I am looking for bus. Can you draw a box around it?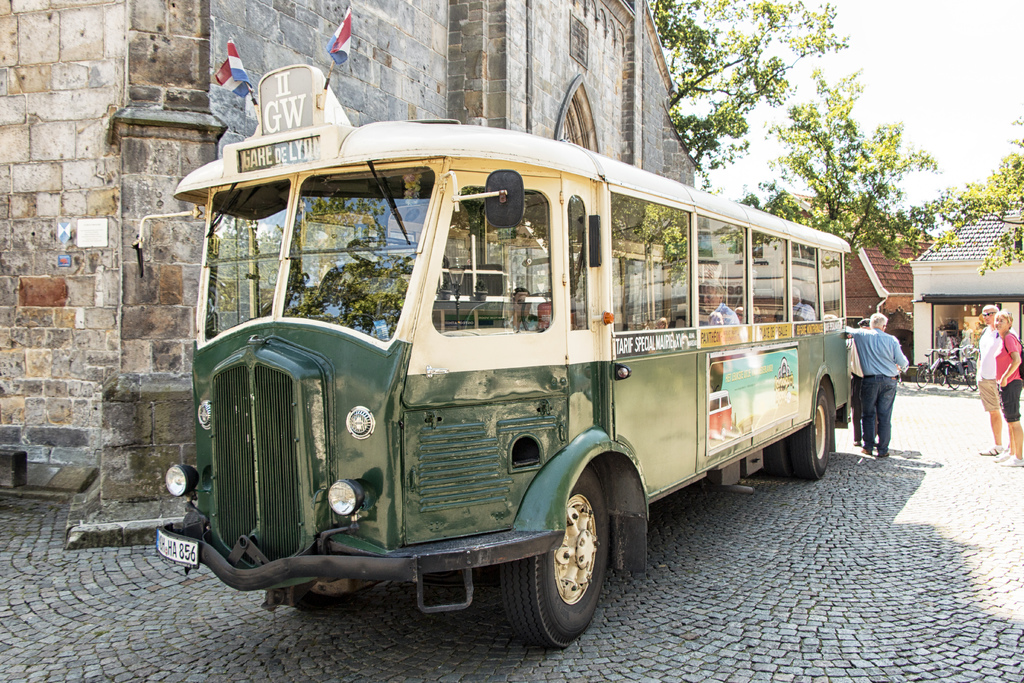
Sure, the bounding box is (156,68,850,650).
